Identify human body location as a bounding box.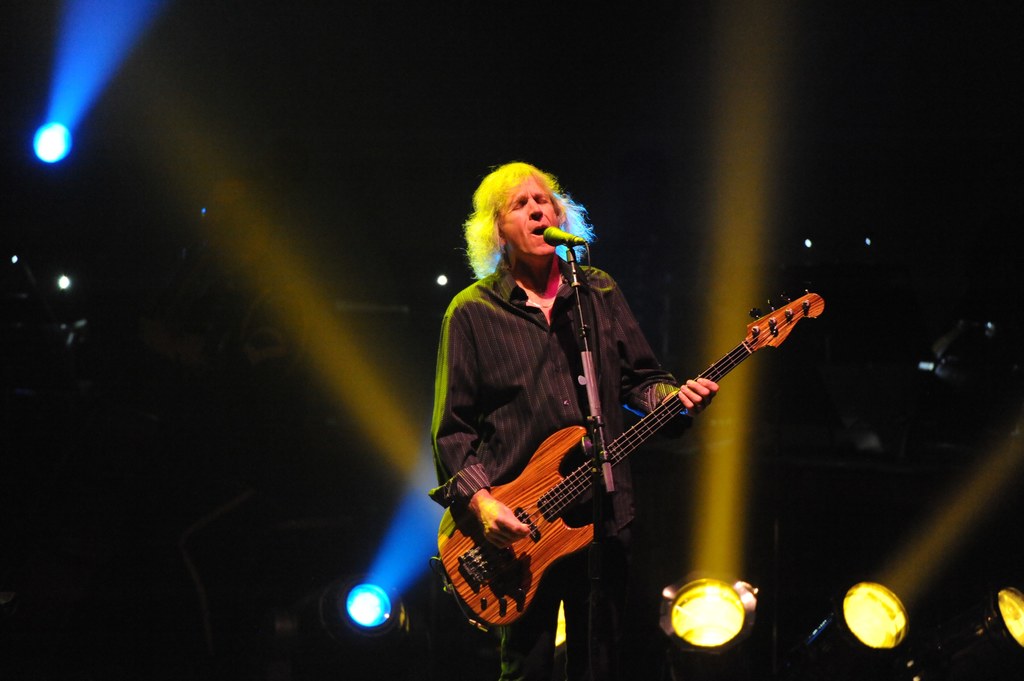
(402, 160, 671, 628).
